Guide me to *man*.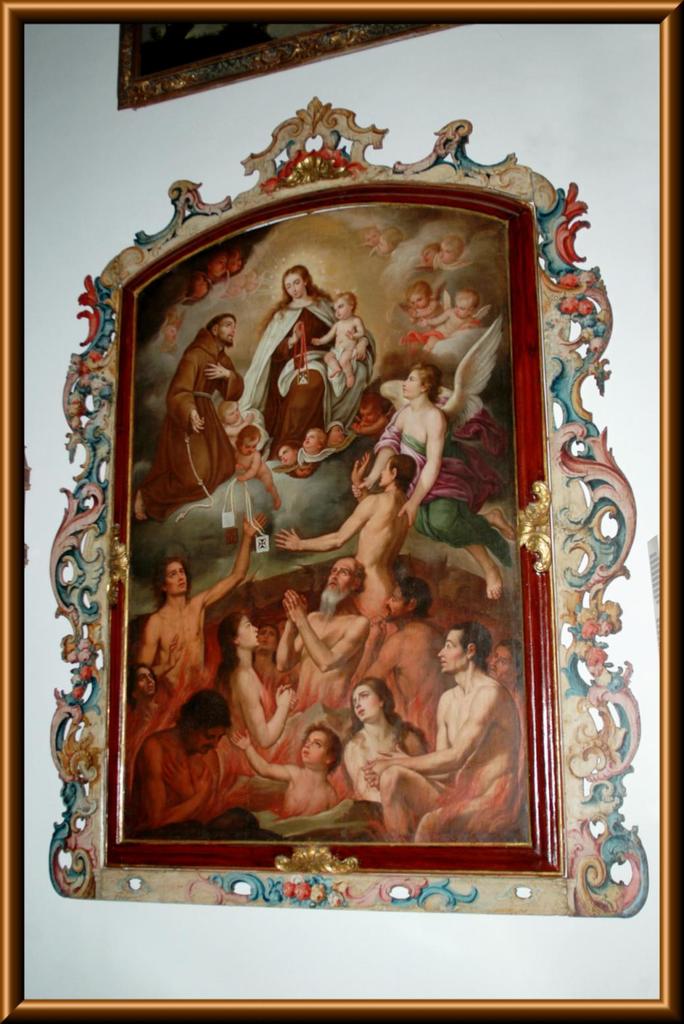
Guidance: Rect(275, 552, 366, 707).
